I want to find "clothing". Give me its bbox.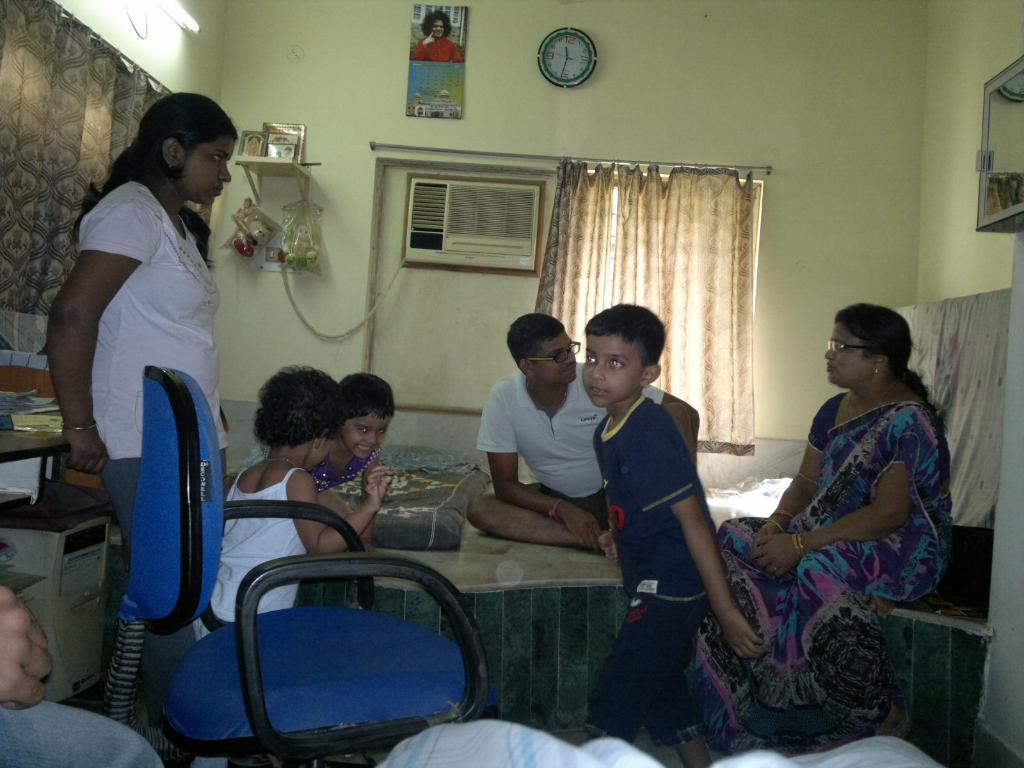
<region>191, 463, 313, 645</region>.
